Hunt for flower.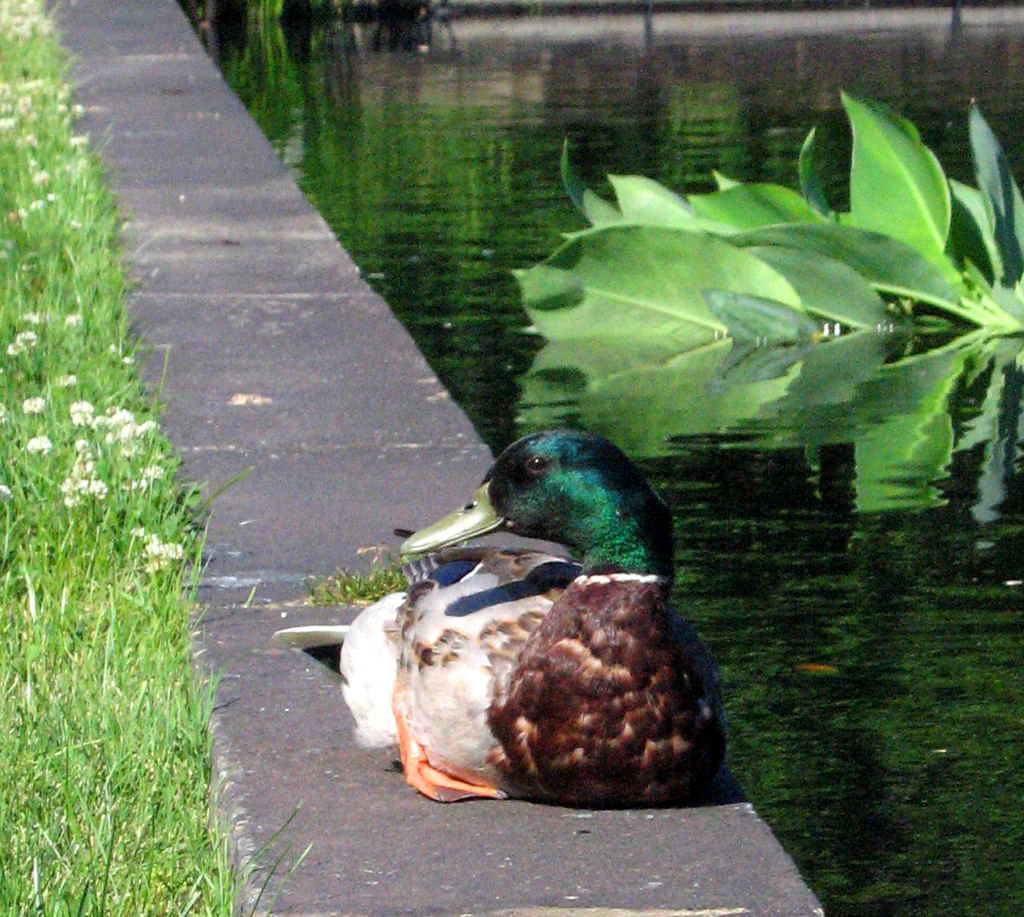
Hunted down at rect(29, 433, 51, 458).
